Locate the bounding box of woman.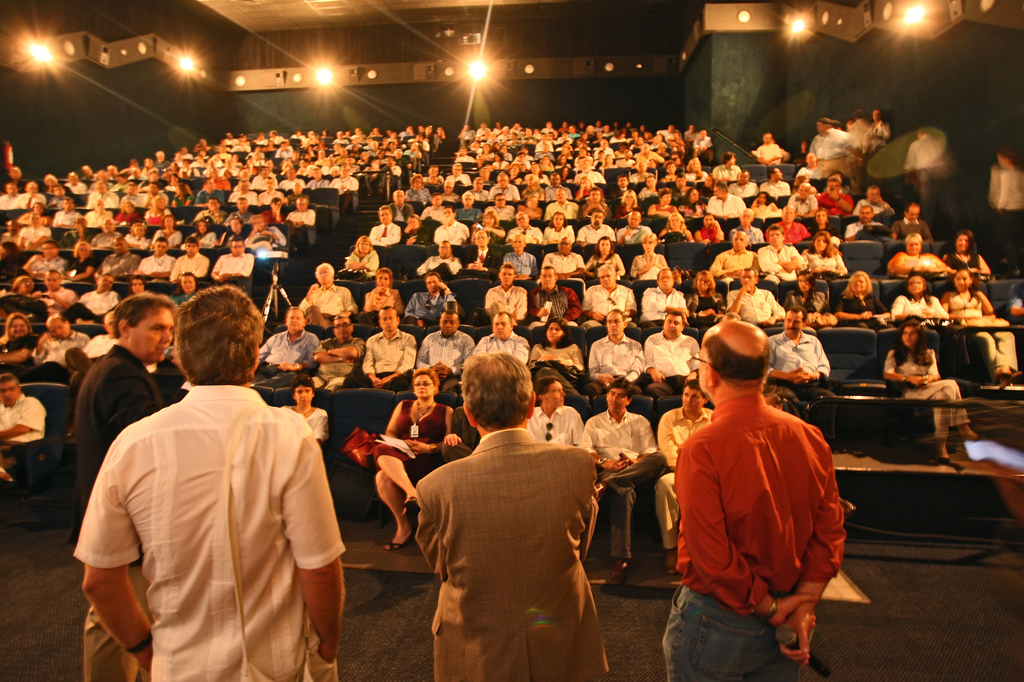
Bounding box: <bbox>684, 269, 732, 333</bbox>.
